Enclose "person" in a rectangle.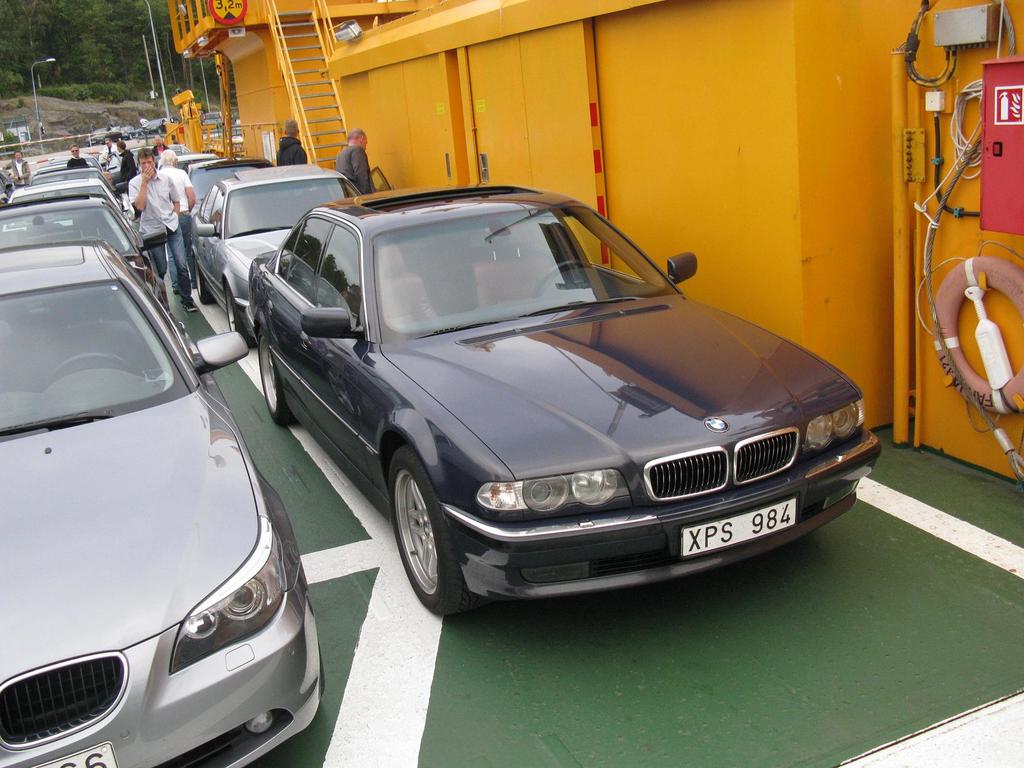
(1,145,34,189).
